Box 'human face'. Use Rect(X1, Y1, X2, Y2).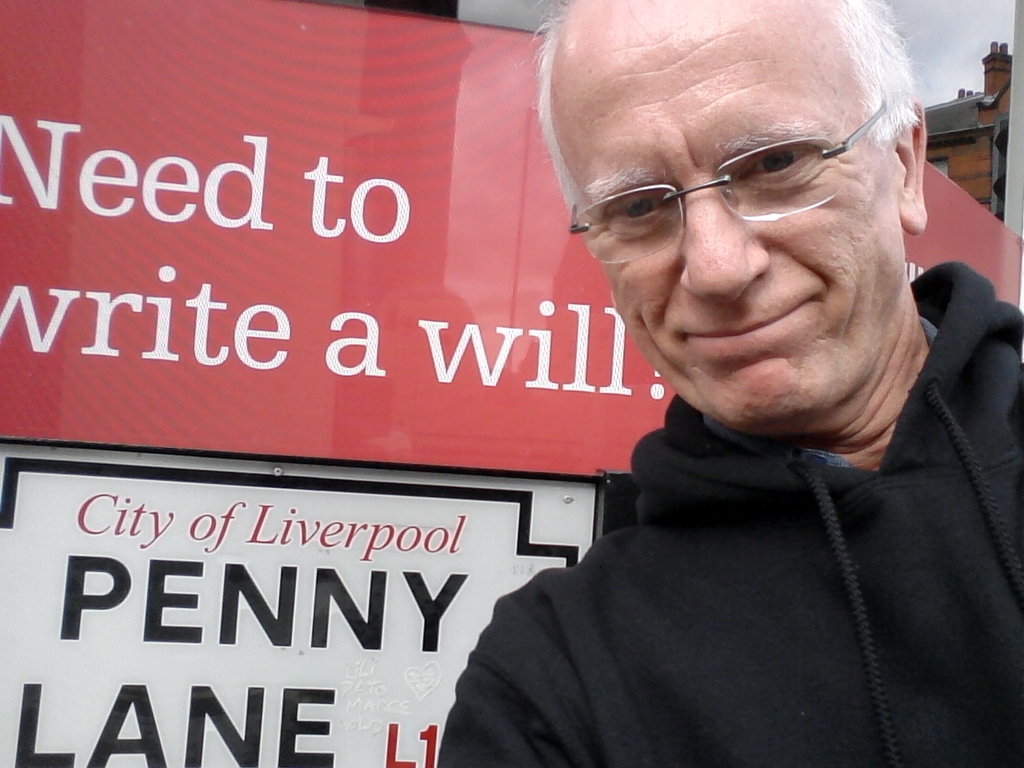
Rect(553, 0, 901, 435).
